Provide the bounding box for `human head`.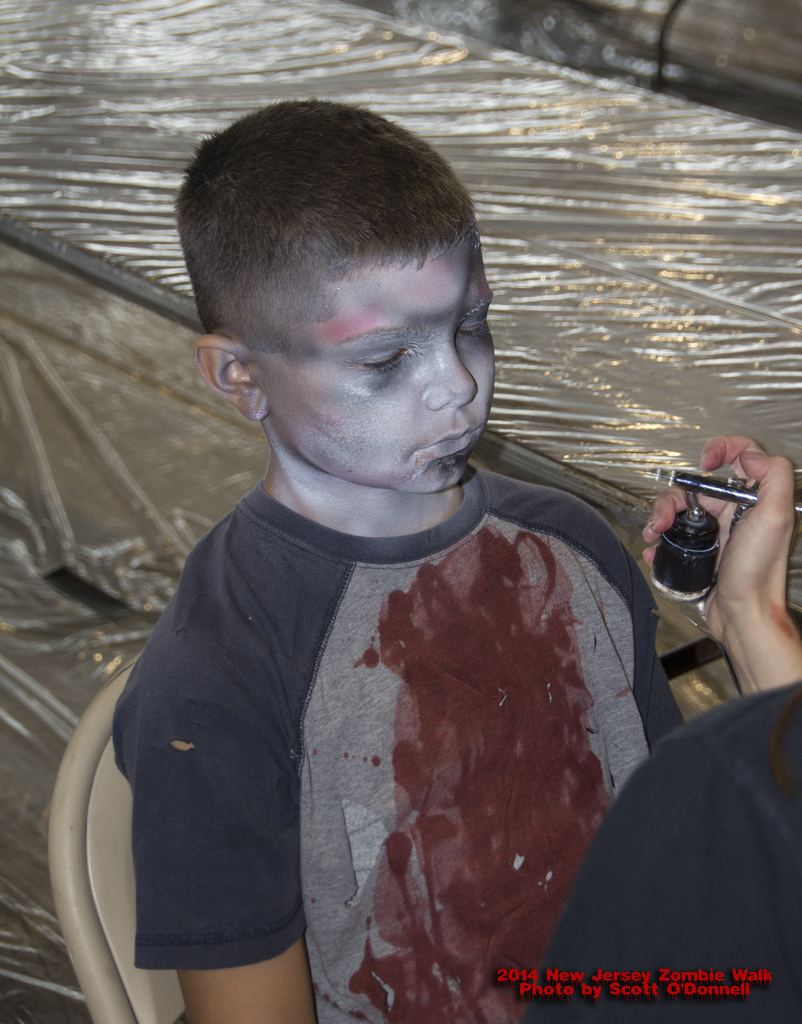
crop(184, 111, 525, 511).
